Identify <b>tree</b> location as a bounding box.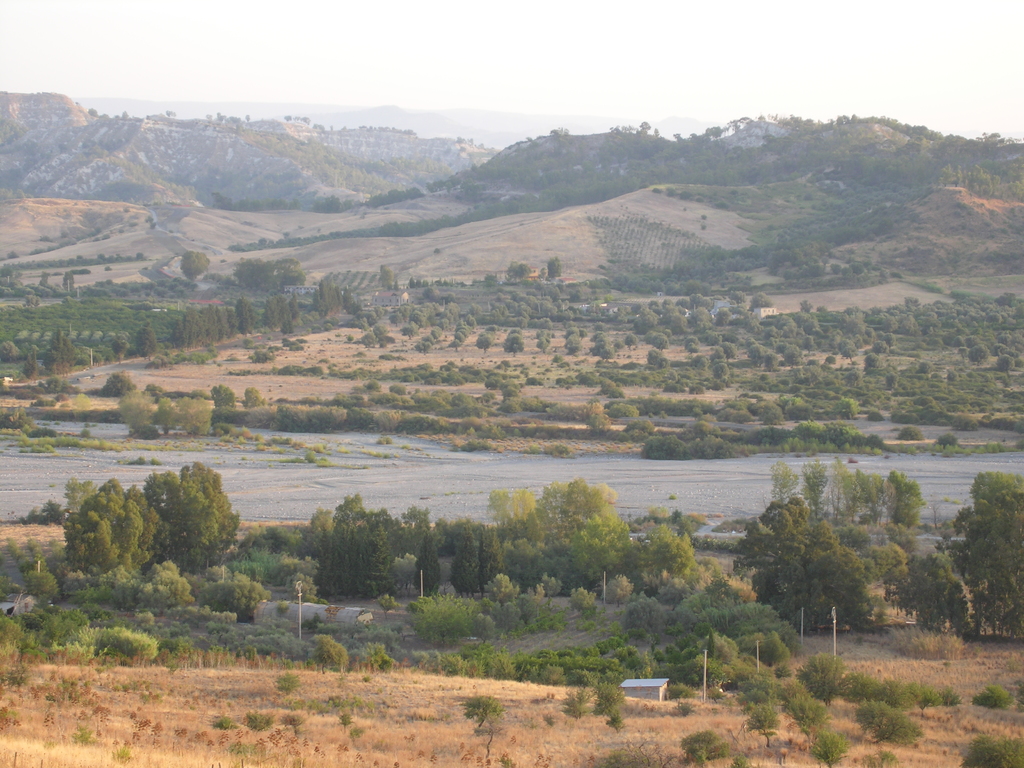
826,463,865,523.
